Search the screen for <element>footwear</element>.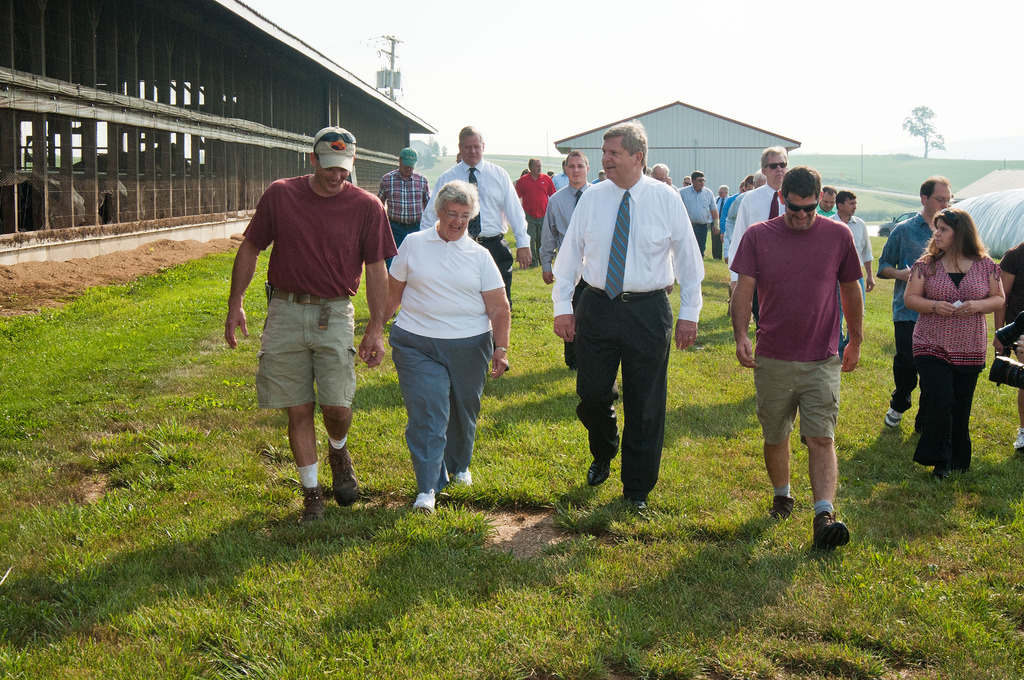
Found at 415:488:436:514.
